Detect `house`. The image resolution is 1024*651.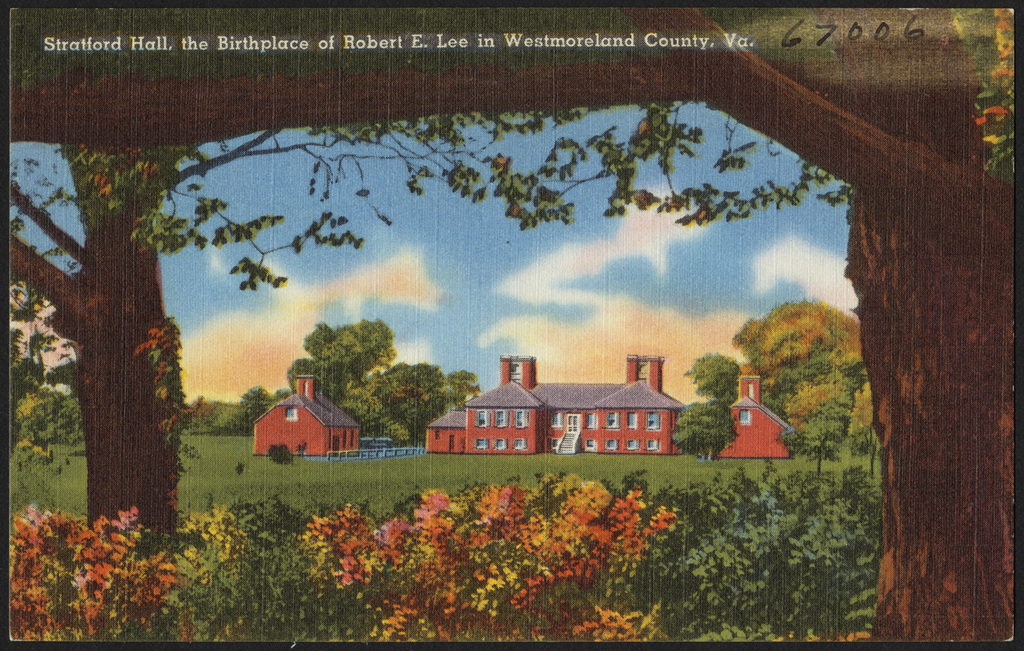
locate(253, 377, 362, 462).
